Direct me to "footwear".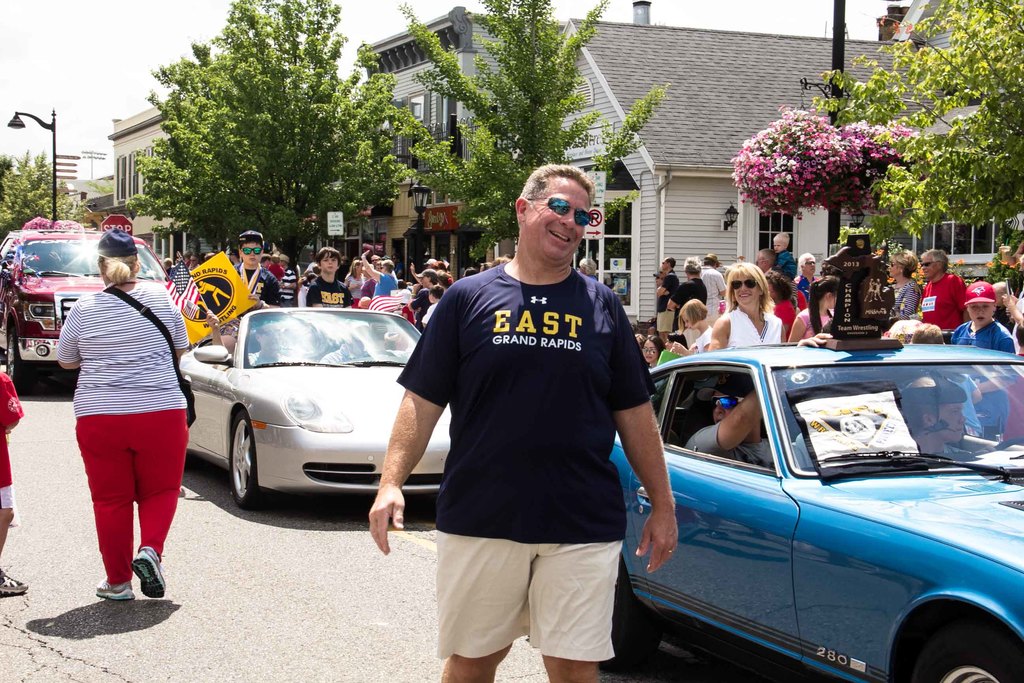
Direction: Rect(95, 576, 138, 600).
